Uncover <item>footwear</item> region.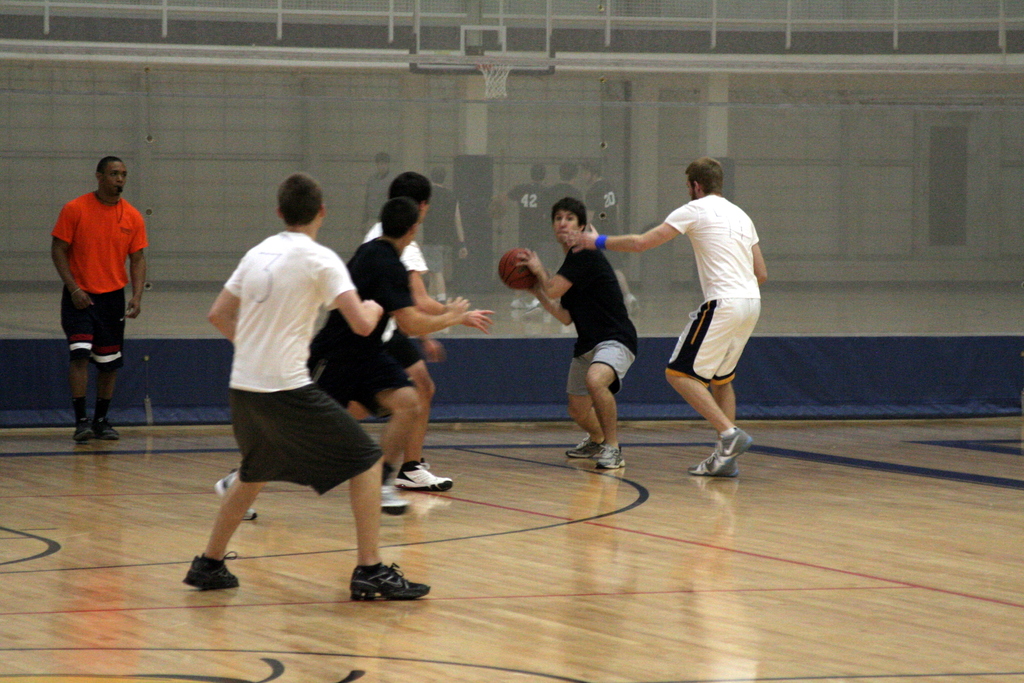
Uncovered: box=[374, 487, 408, 514].
